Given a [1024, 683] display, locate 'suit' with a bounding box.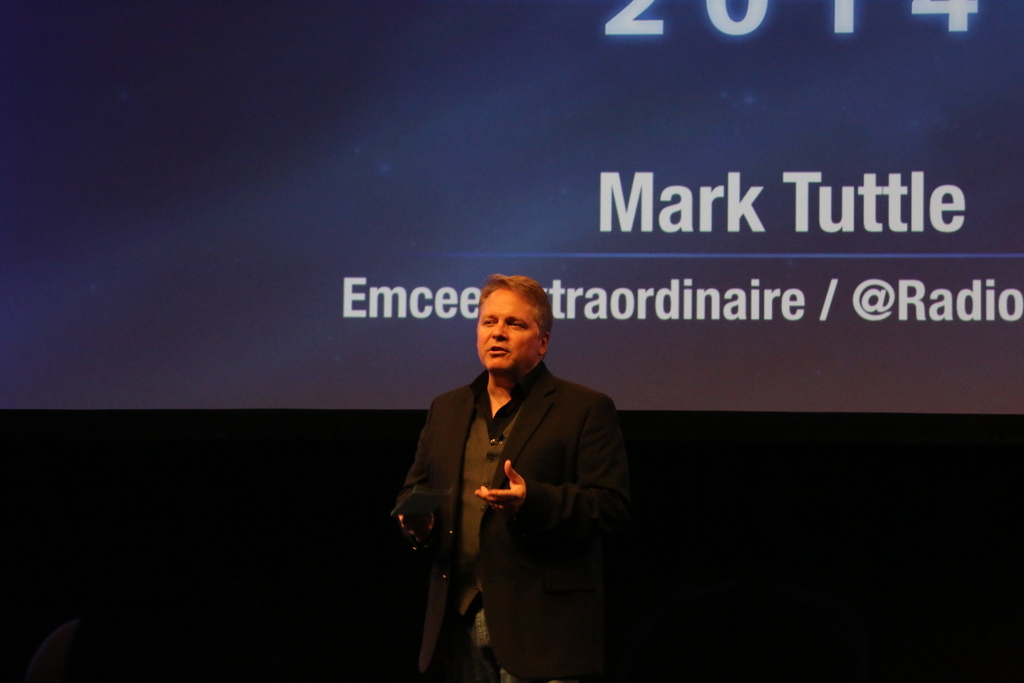
Located: (388, 359, 638, 682).
